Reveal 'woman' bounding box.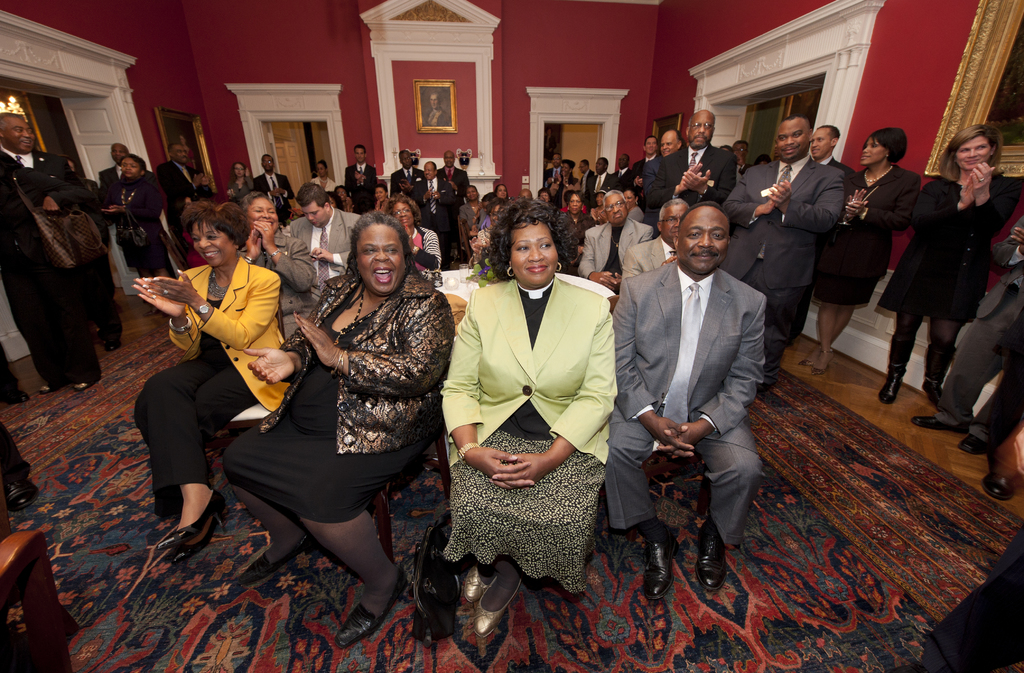
Revealed: 215,152,253,202.
